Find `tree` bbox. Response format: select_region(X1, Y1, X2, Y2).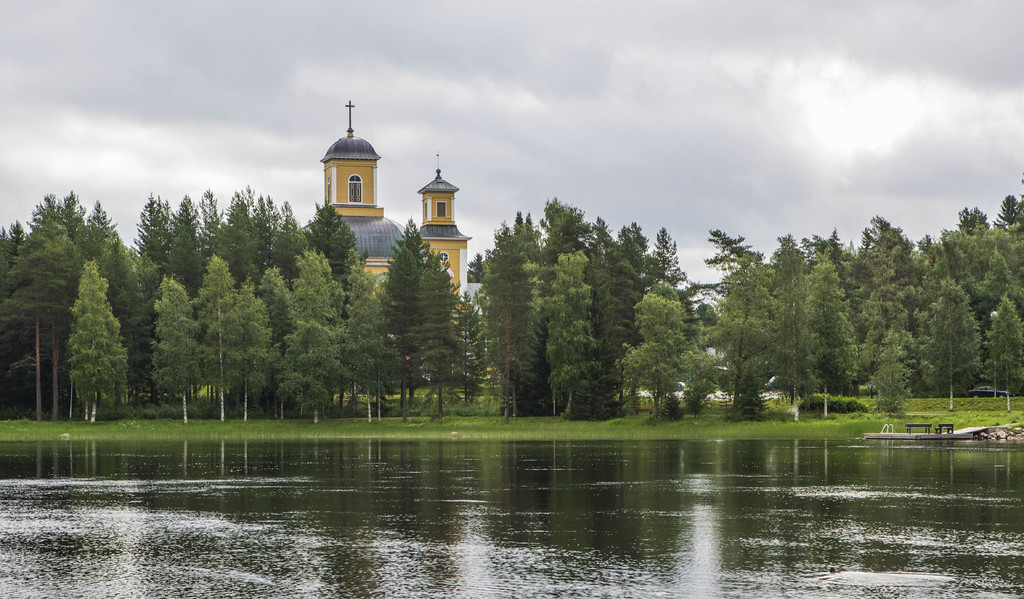
select_region(999, 187, 1023, 222).
